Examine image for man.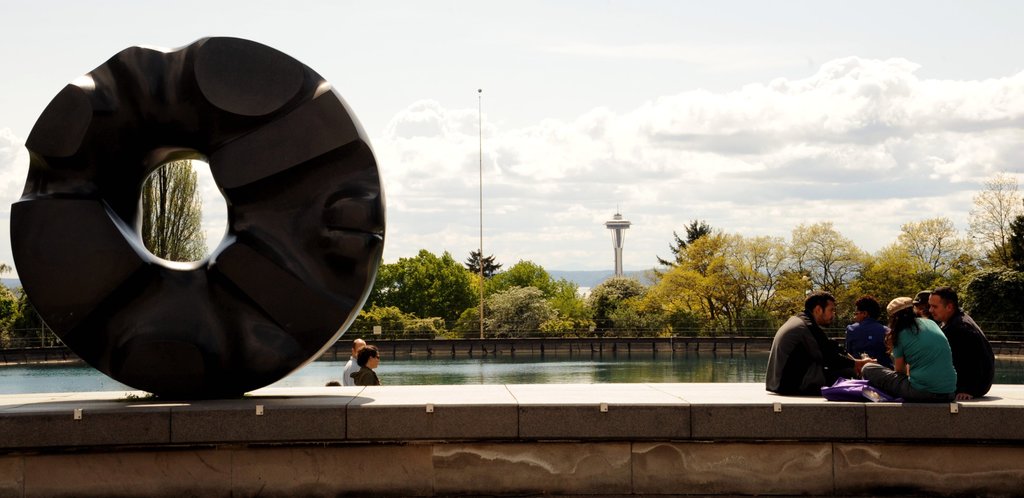
Examination result: BBox(929, 284, 993, 406).
